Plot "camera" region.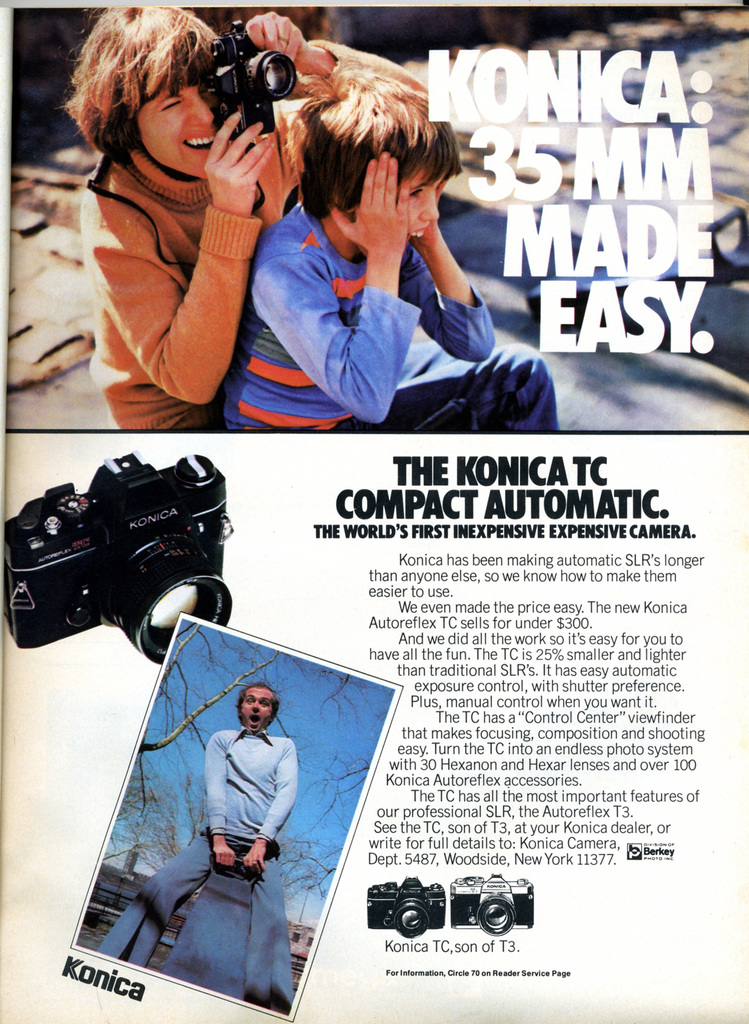
Plotted at <box>205,26,305,145</box>.
